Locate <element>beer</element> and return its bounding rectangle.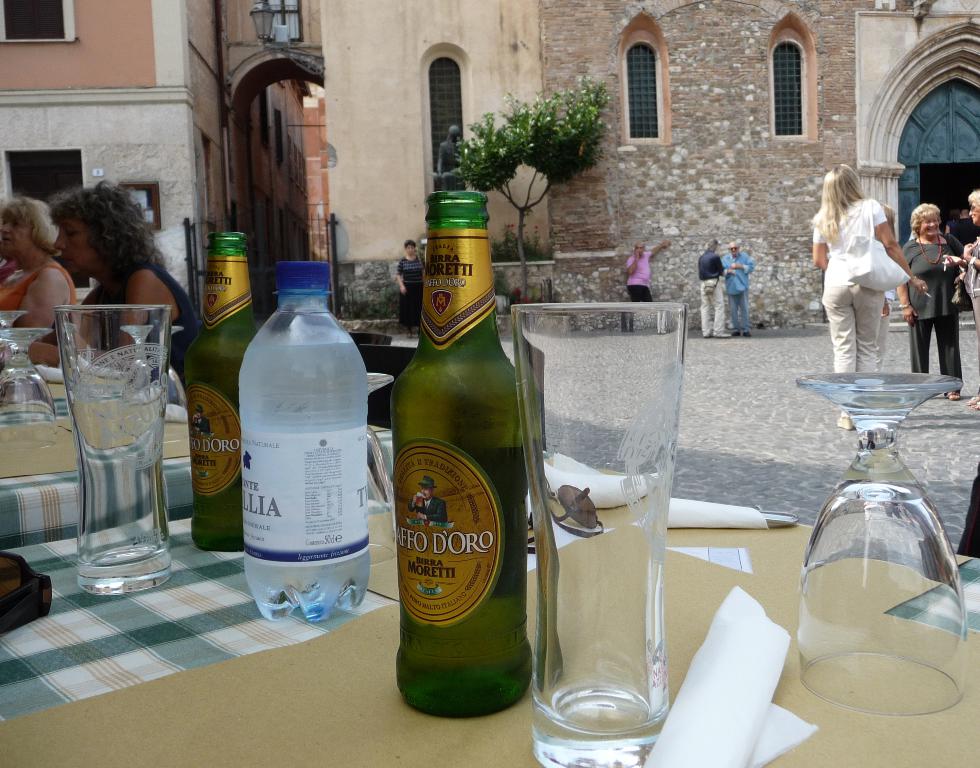
pyautogui.locateOnScreen(181, 235, 260, 548).
